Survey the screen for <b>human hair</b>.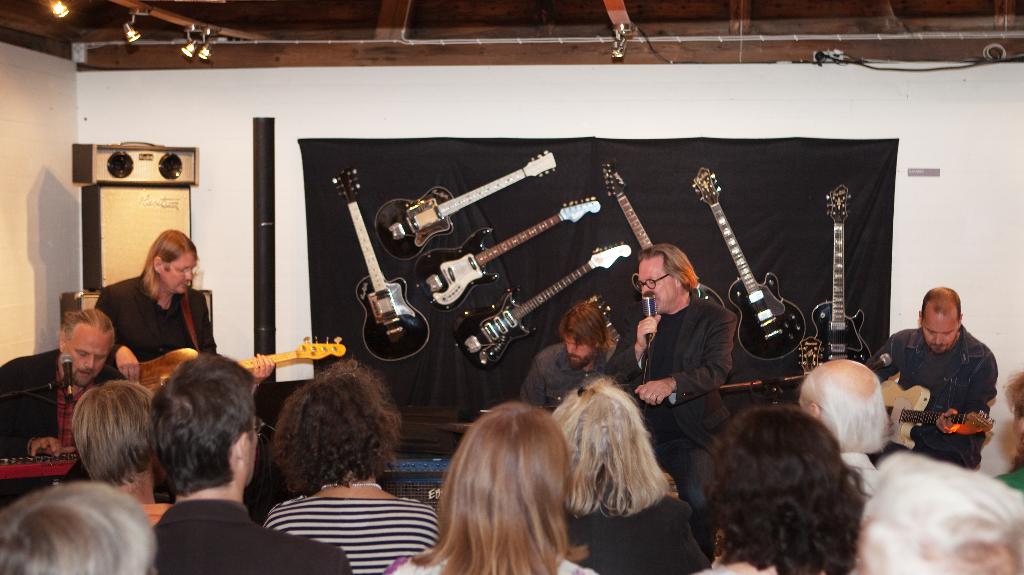
Survey found: [550,375,670,517].
